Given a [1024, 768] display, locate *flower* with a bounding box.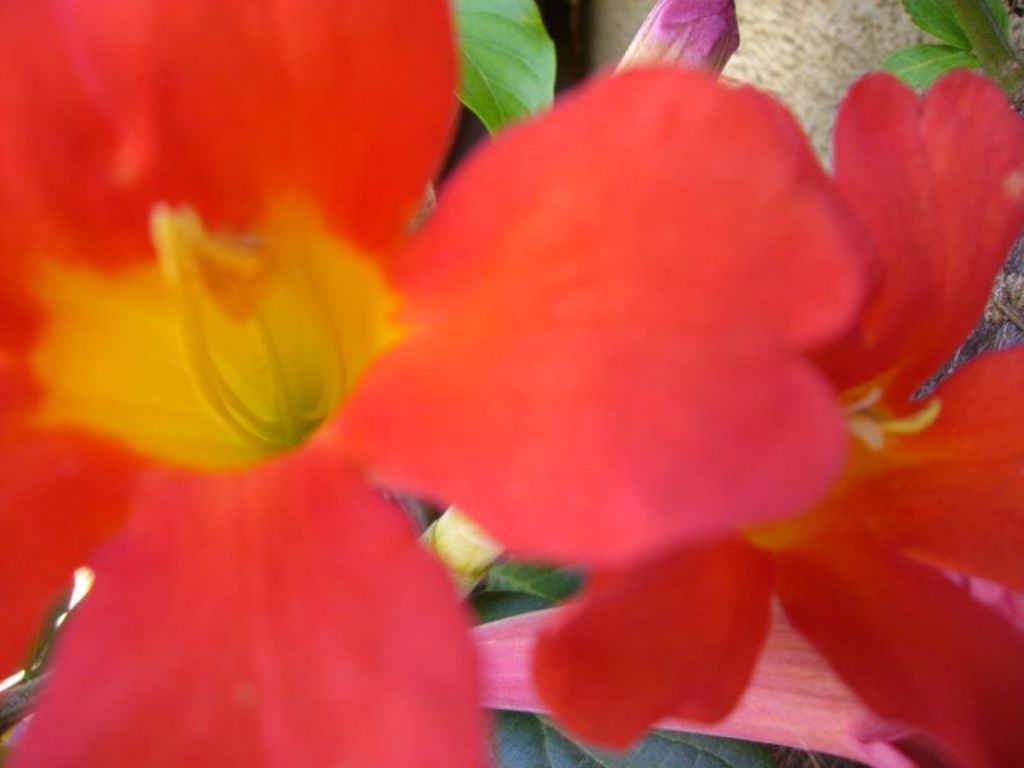
Located: 476 600 909 767.
